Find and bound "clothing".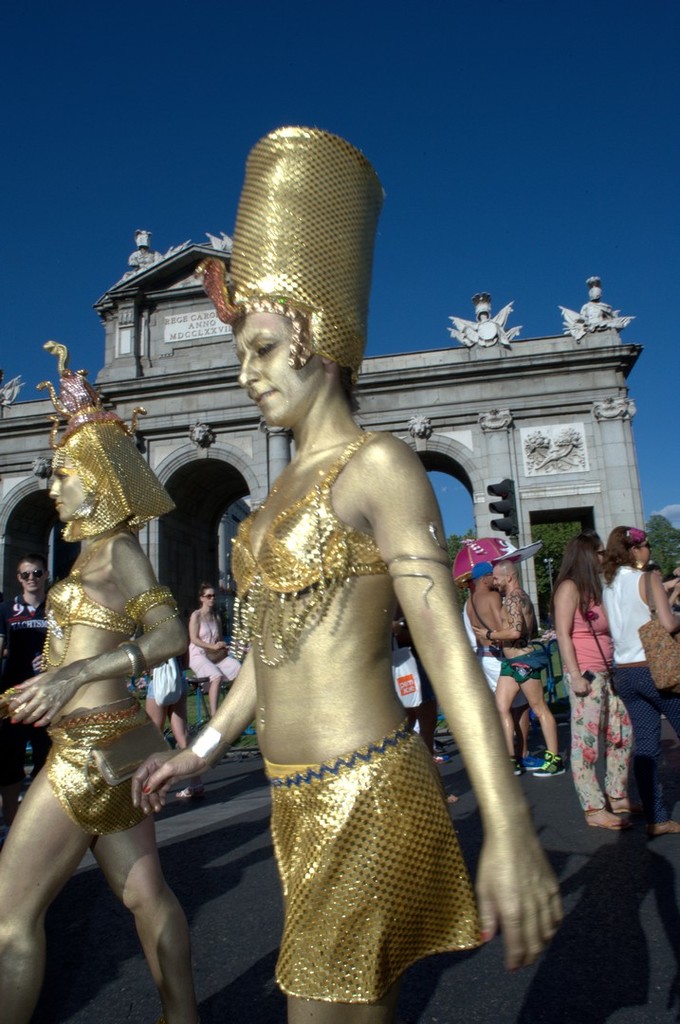
Bound: Rect(141, 654, 182, 704).
